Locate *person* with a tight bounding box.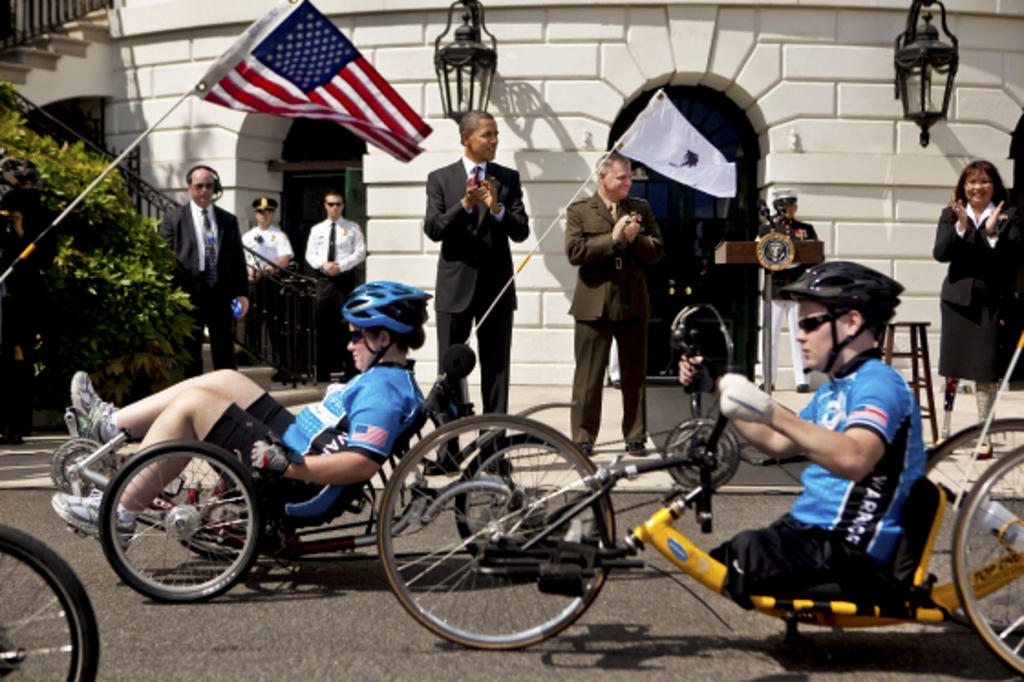
Rect(241, 199, 296, 331).
